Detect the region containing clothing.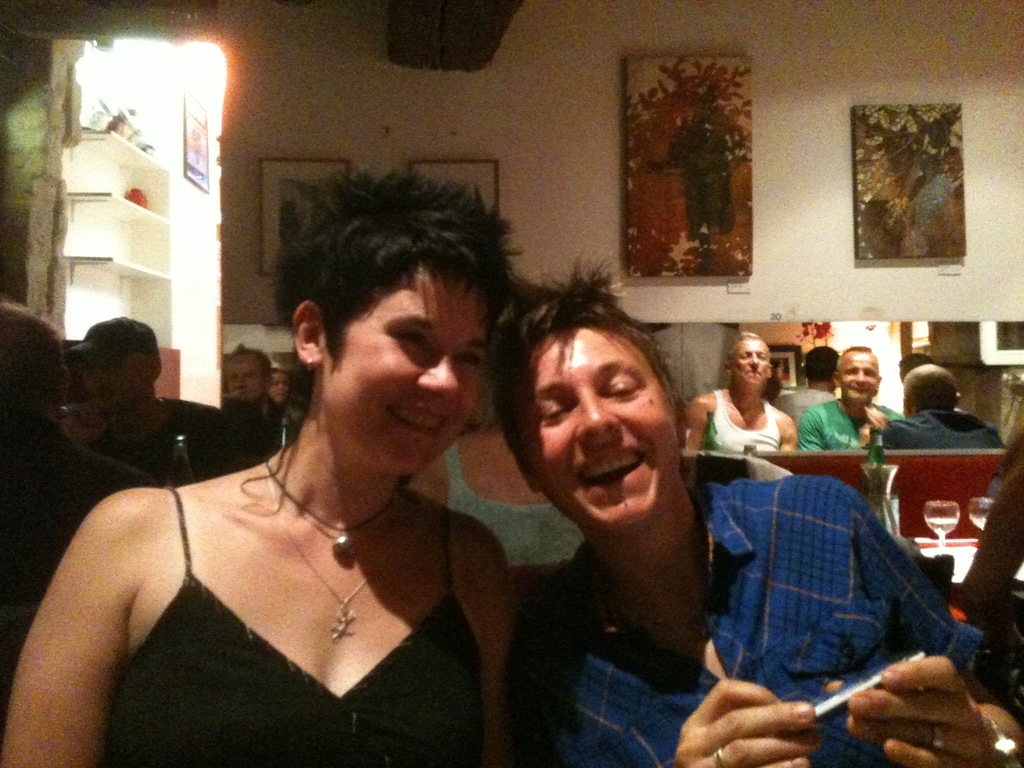
<region>115, 486, 497, 767</region>.
